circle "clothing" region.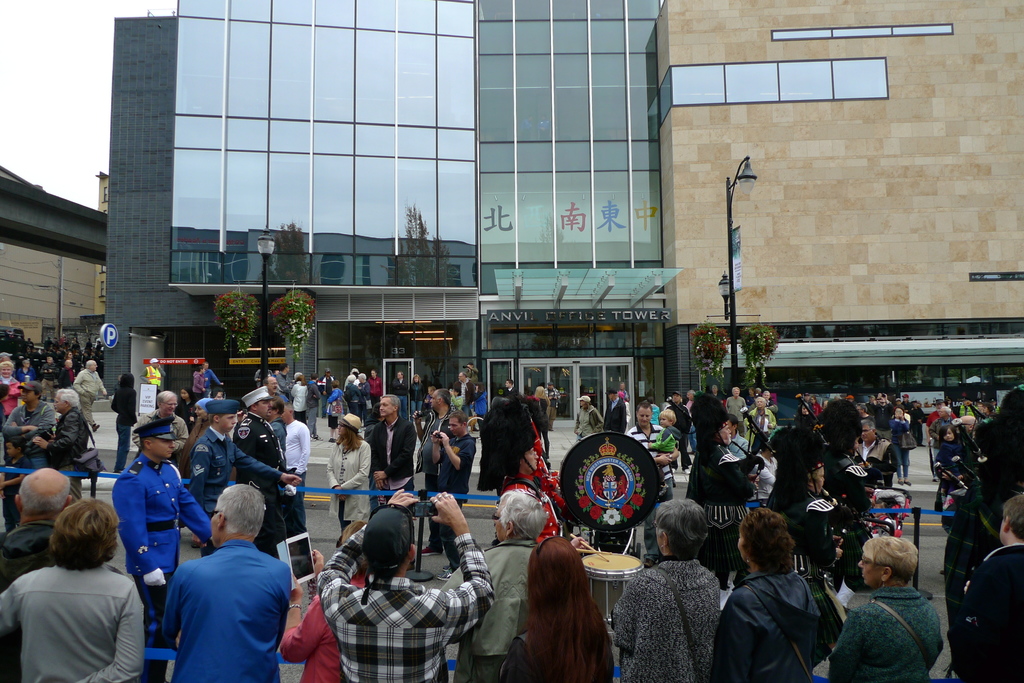
Region: <box>626,422,676,559</box>.
